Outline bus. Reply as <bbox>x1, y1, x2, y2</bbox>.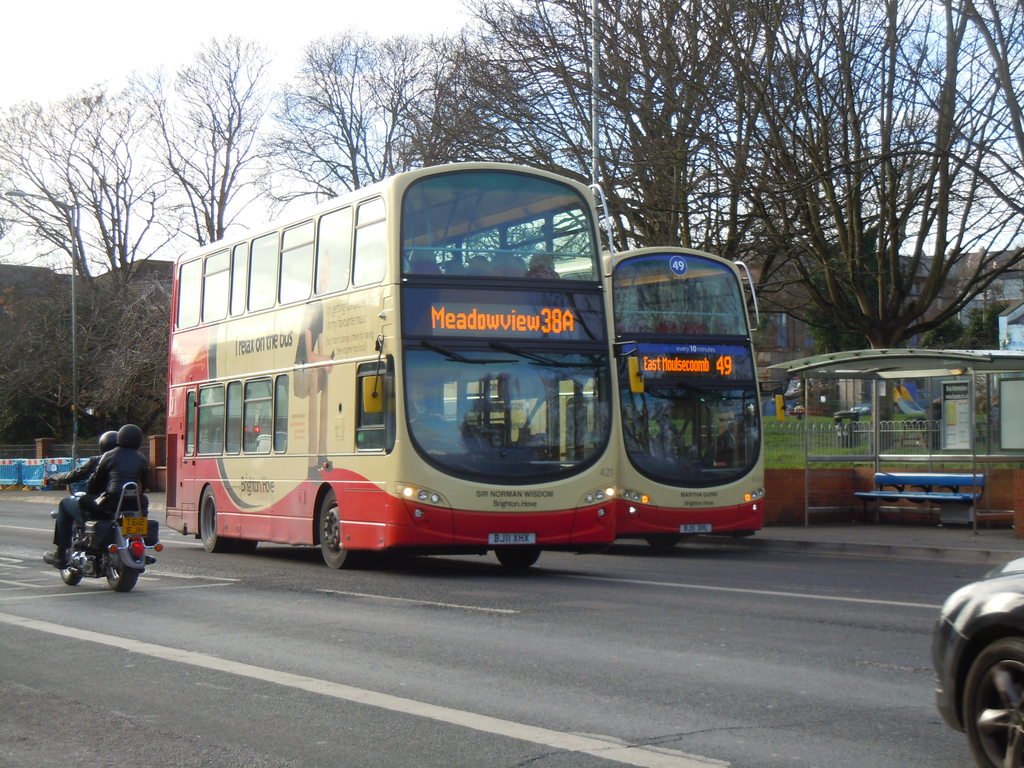
<bbox>440, 241, 762, 542</bbox>.
